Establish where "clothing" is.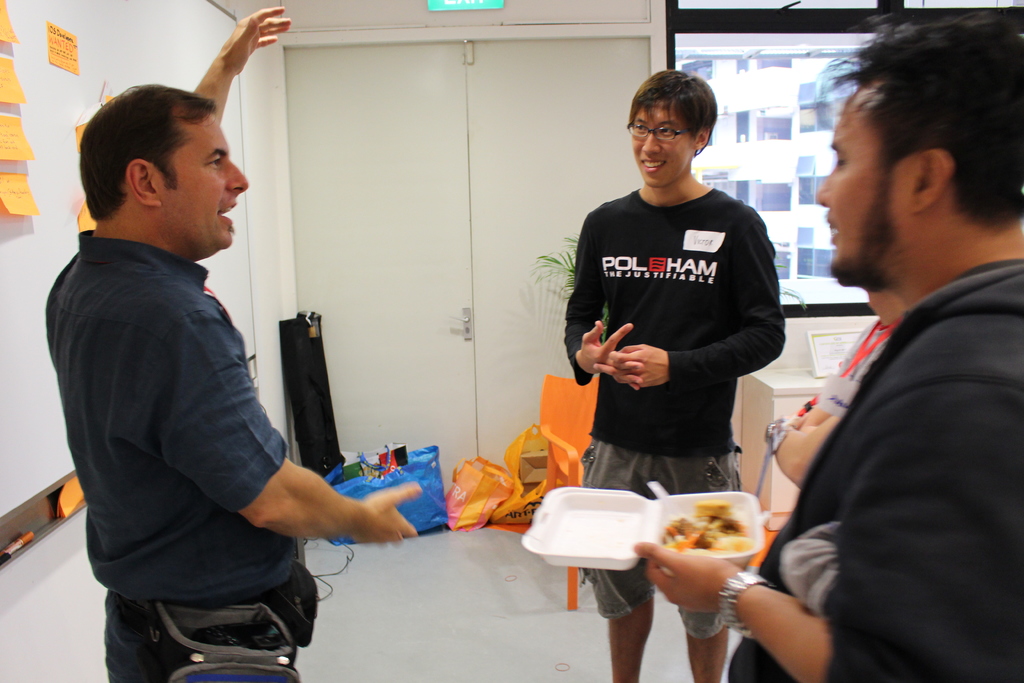
Established at 565 184 791 644.
